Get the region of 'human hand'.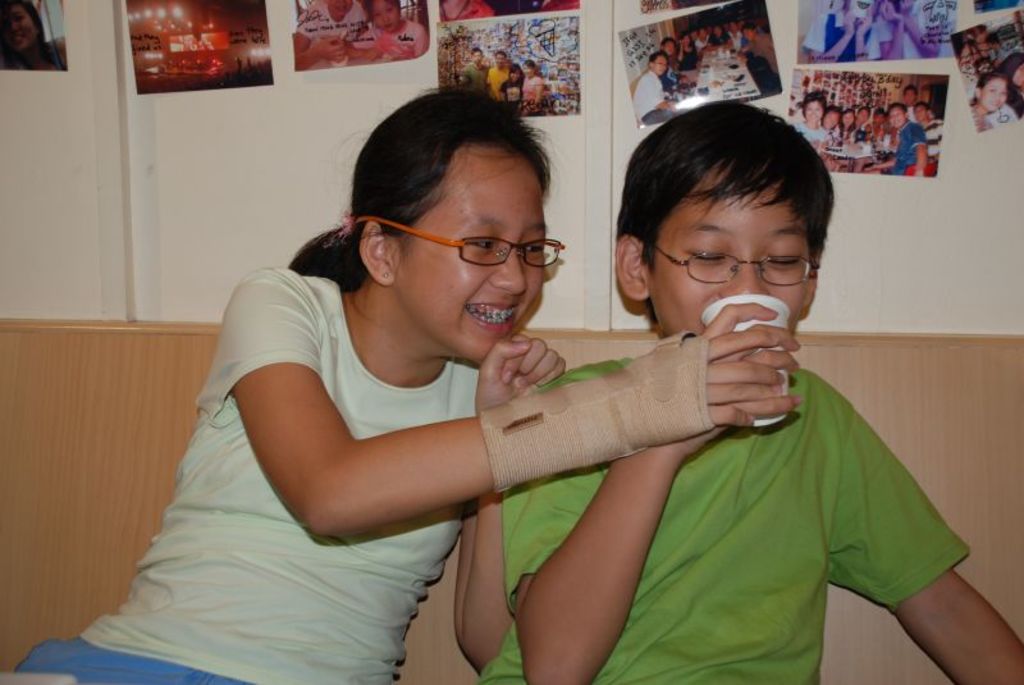
653/300/803/455.
